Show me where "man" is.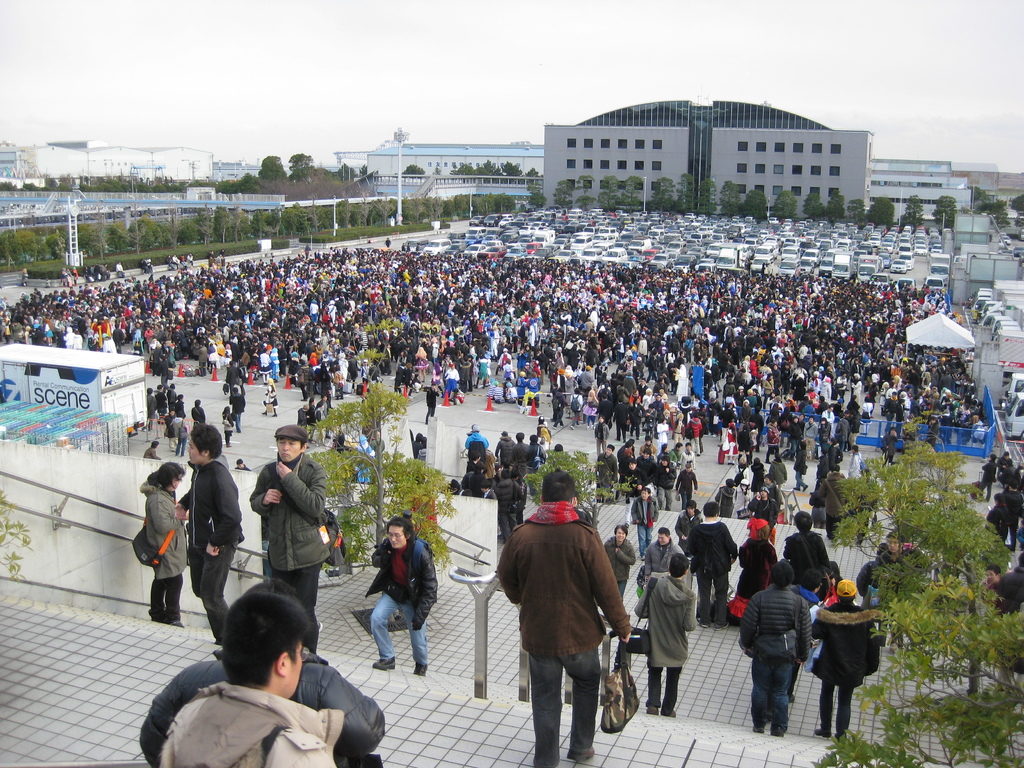
"man" is at Rect(975, 454, 999, 506).
